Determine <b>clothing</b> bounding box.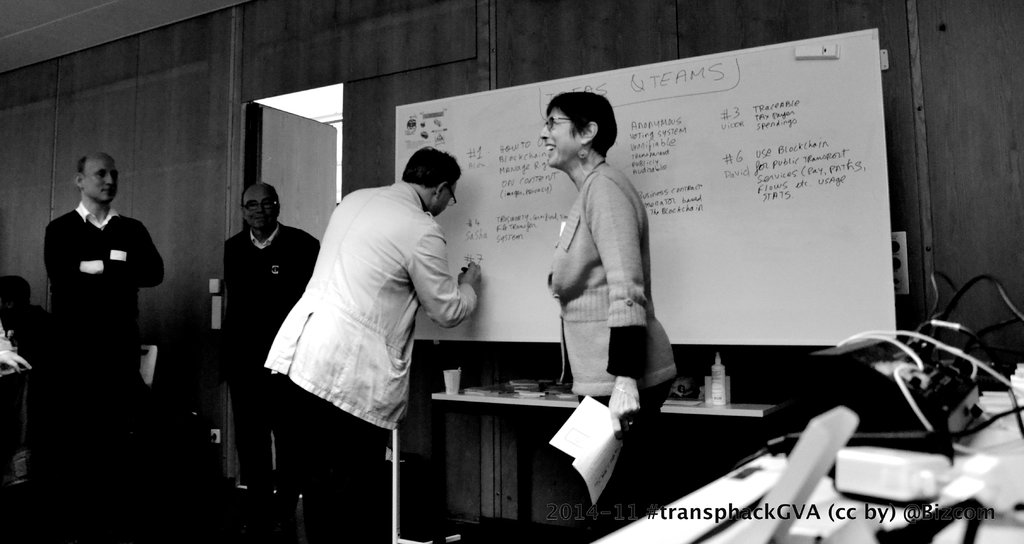
Determined: BBox(218, 225, 325, 484).
